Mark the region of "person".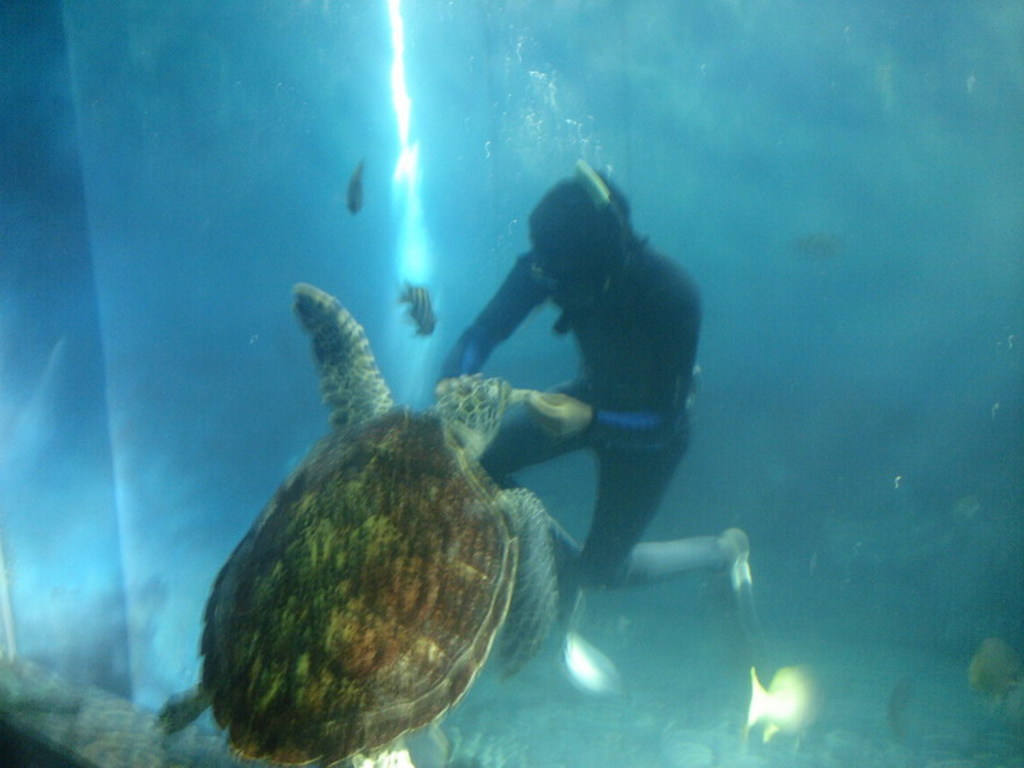
Region: 425 148 703 636.
